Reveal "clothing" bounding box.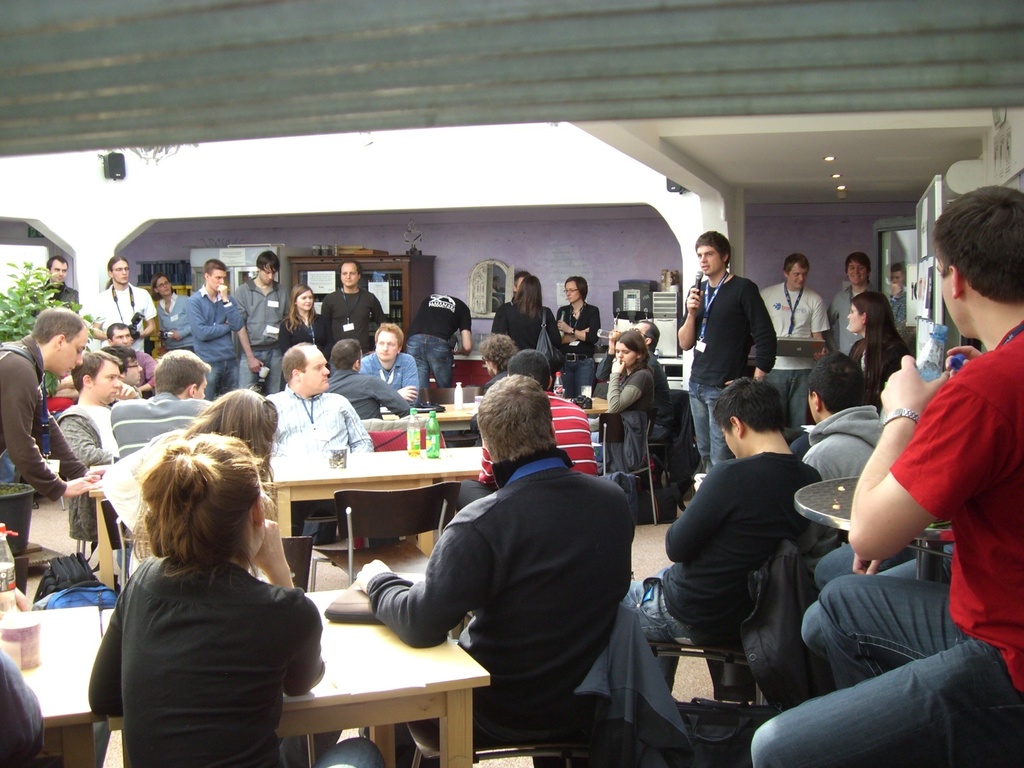
Revealed: left=189, top=294, right=245, bottom=392.
